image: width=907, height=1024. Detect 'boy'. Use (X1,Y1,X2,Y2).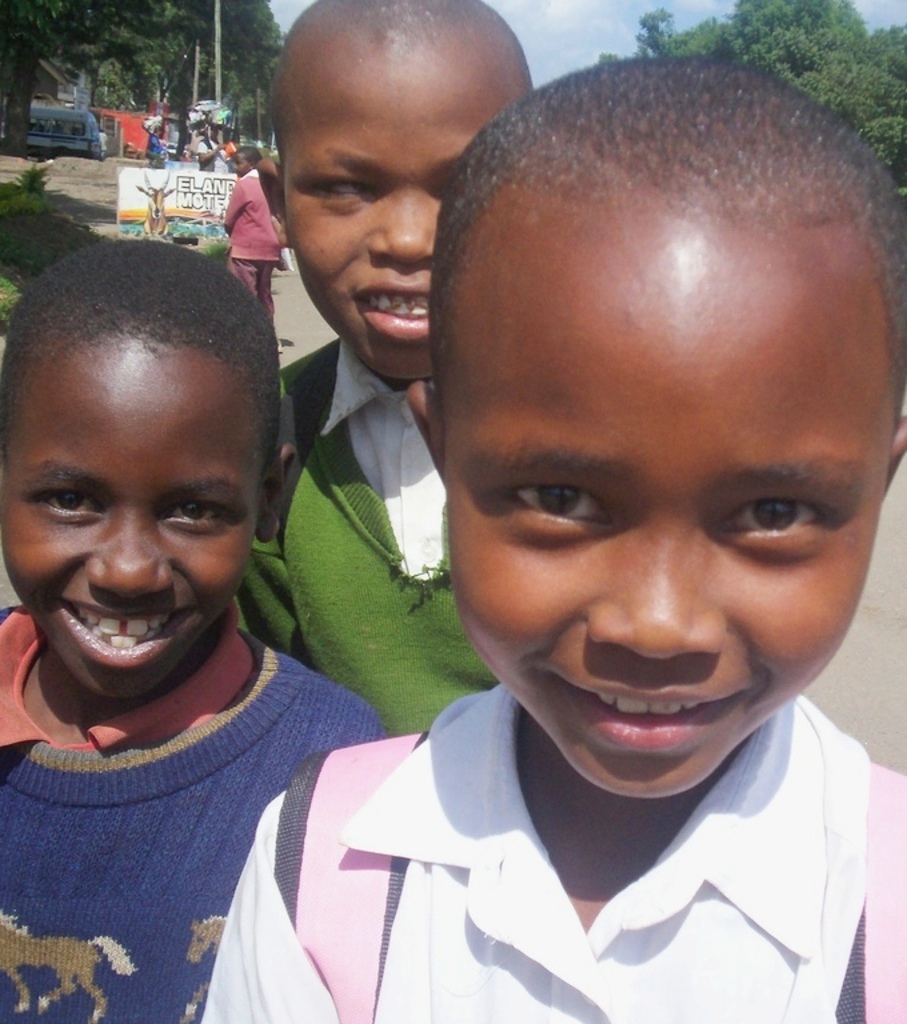
(229,0,535,753).
